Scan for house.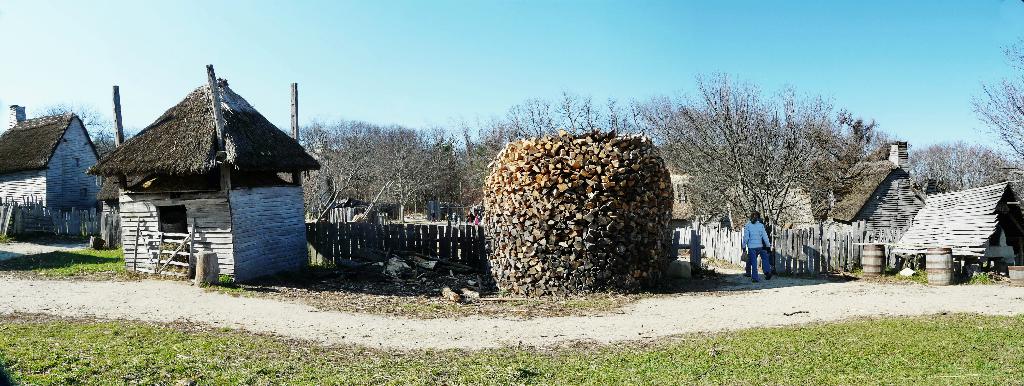
Scan result: <box>3,99,97,243</box>.
